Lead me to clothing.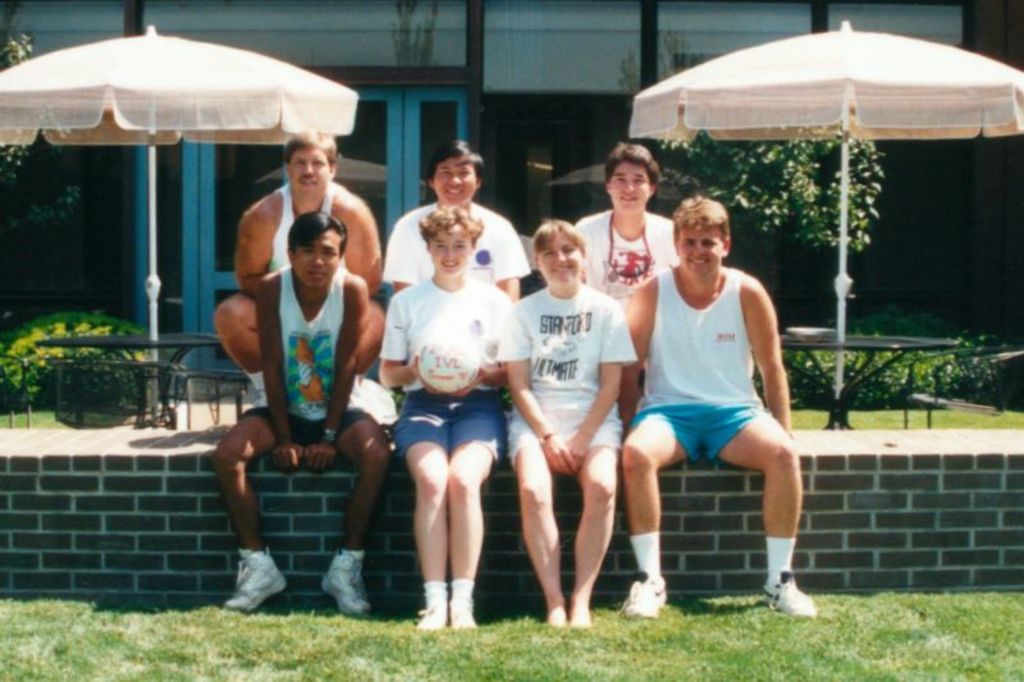
Lead to [x1=627, y1=266, x2=768, y2=468].
